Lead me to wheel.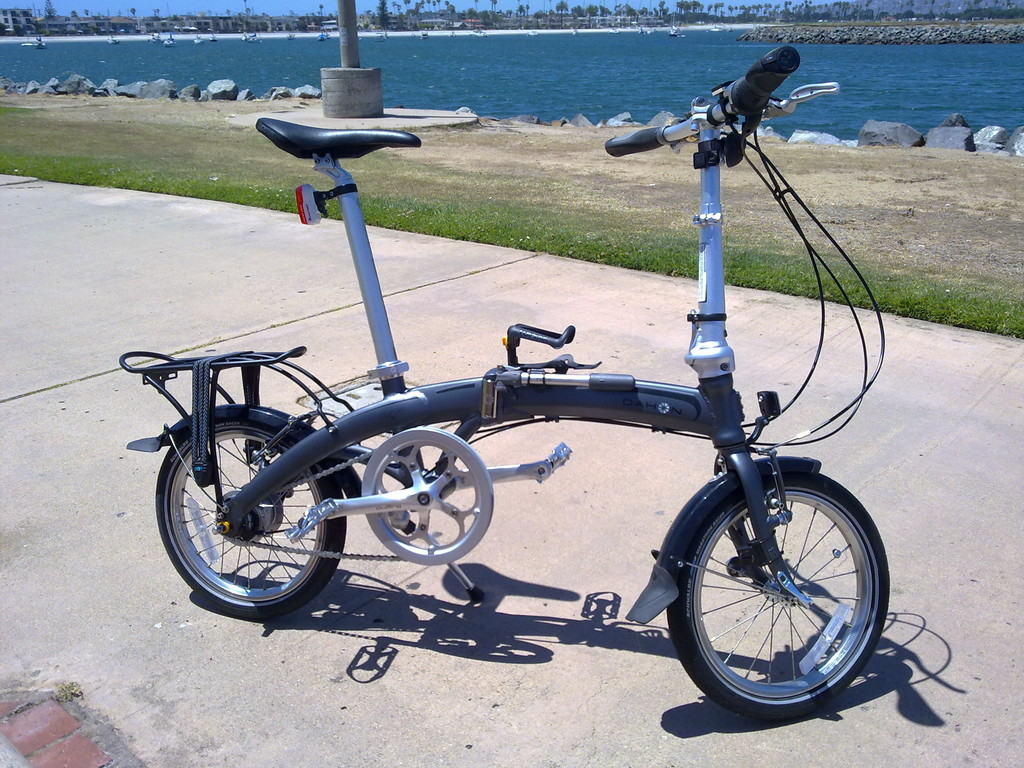
Lead to x1=363 y1=426 x2=492 y2=565.
